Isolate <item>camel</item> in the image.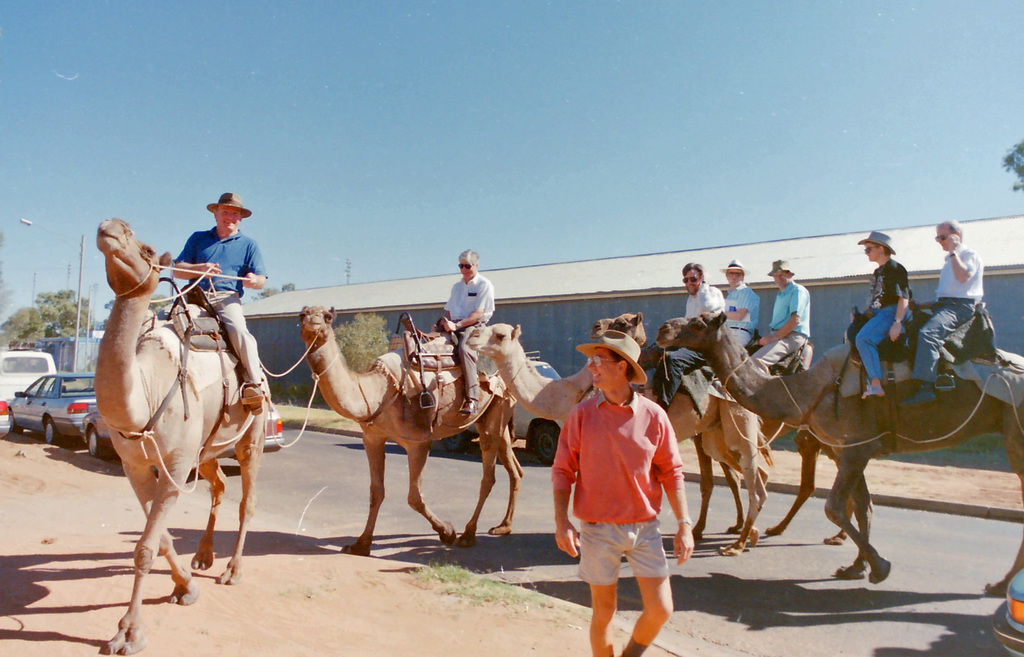
Isolated region: (x1=99, y1=221, x2=266, y2=656).
